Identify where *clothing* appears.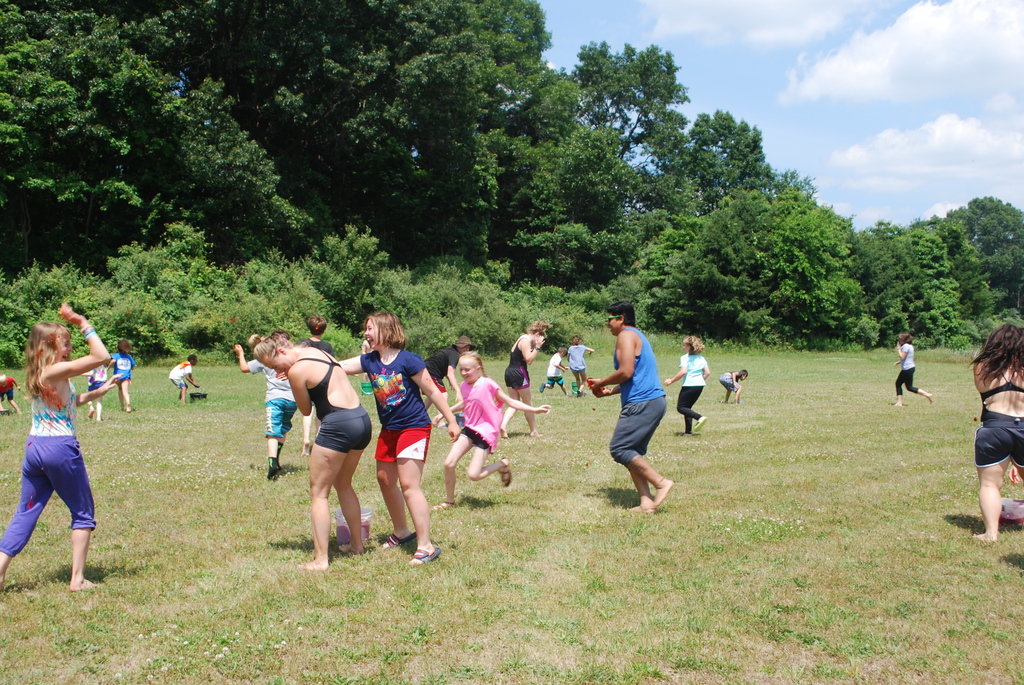
Appears at pyautogui.locateOnScreen(246, 356, 298, 437).
